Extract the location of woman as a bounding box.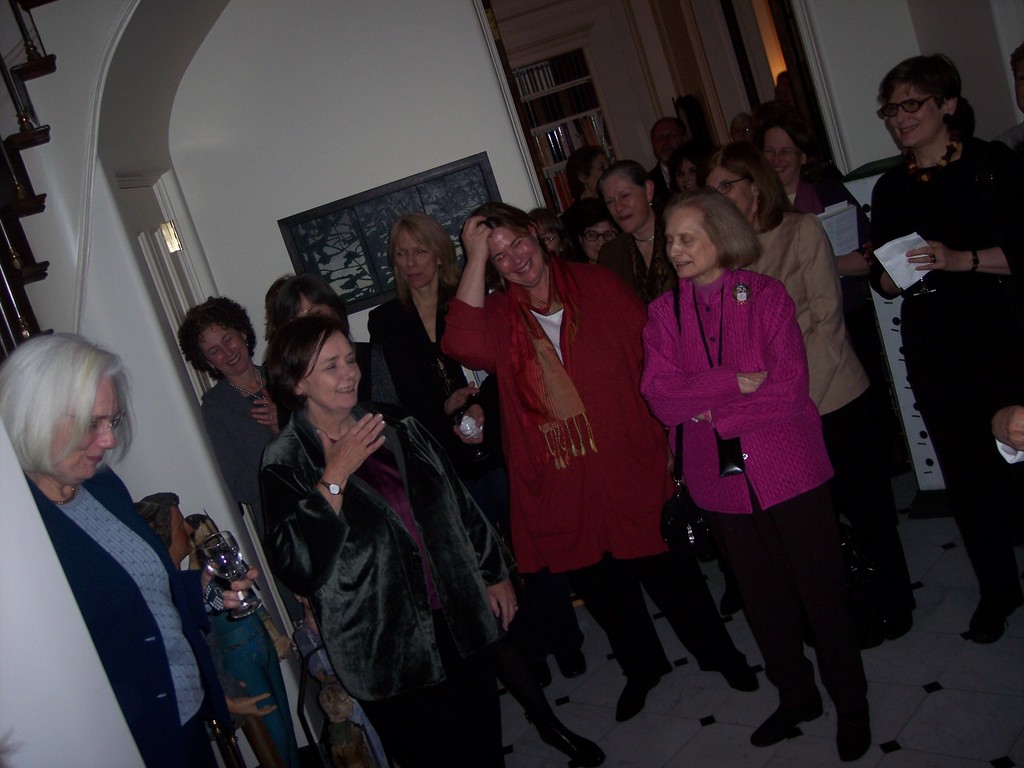
[left=0, top=329, right=222, bottom=767].
